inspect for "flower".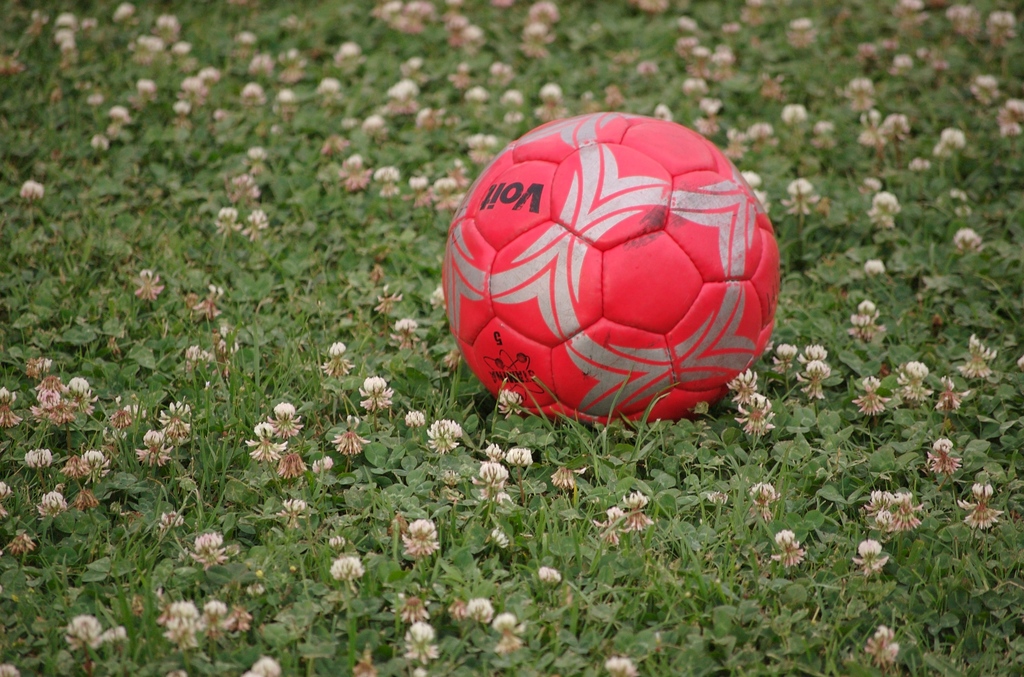
Inspection: select_region(415, 104, 436, 126).
